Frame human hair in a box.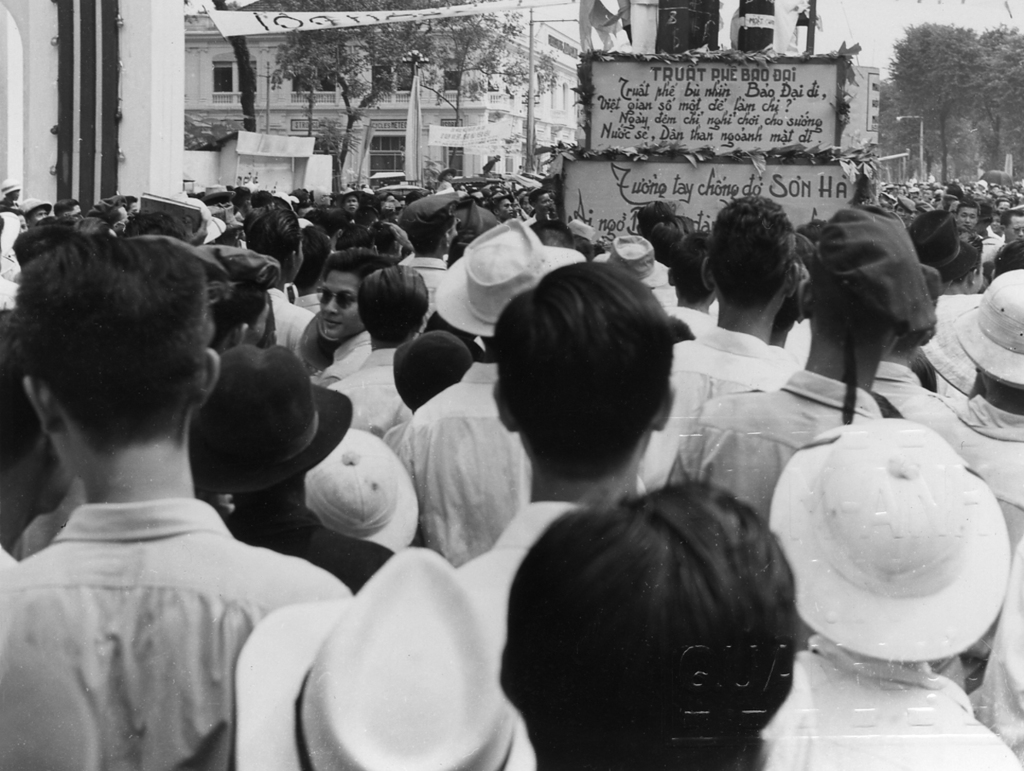
select_region(358, 262, 431, 345).
